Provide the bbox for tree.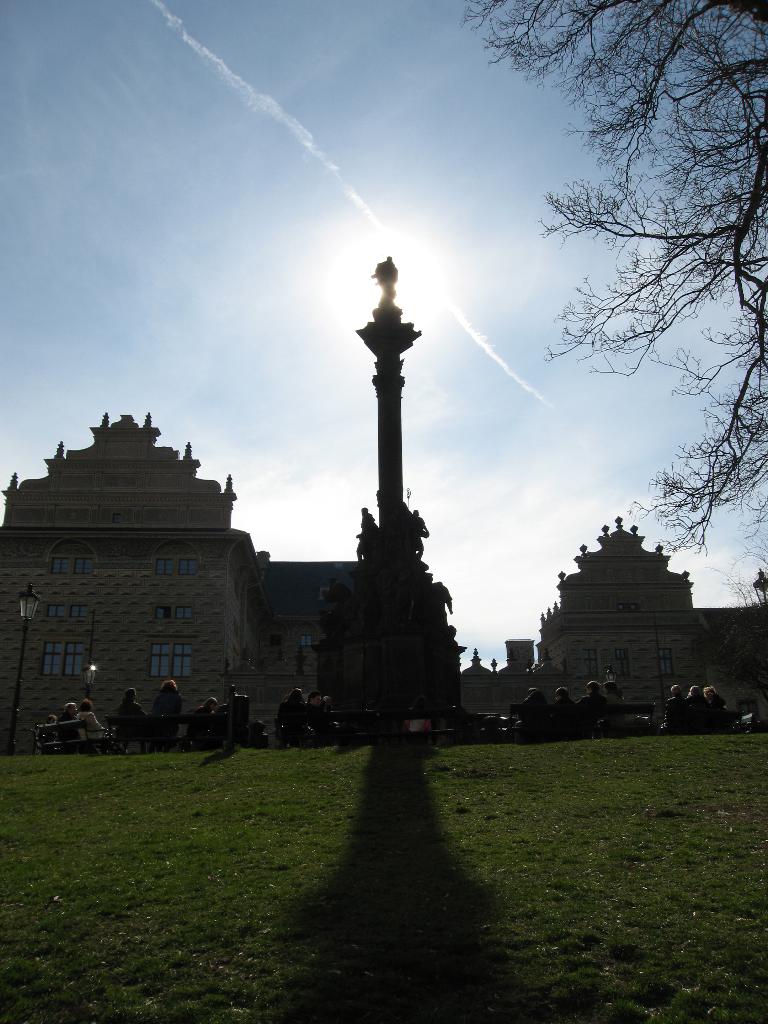
bbox(463, 89, 742, 583).
